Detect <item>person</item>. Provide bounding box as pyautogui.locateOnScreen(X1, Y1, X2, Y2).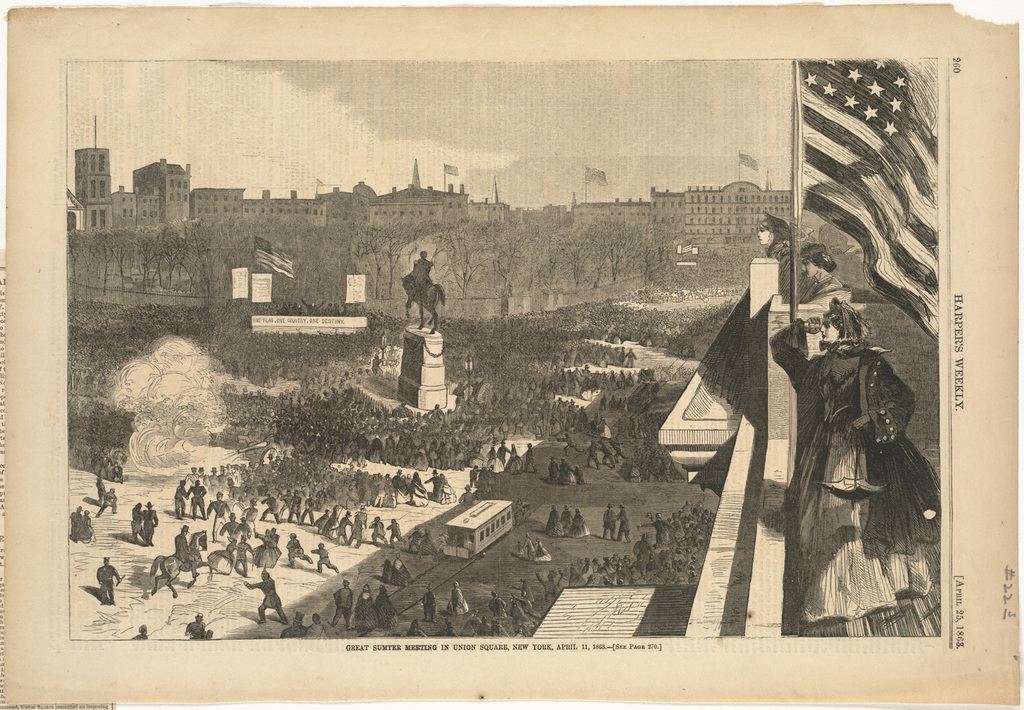
pyautogui.locateOnScreen(418, 585, 437, 623).
